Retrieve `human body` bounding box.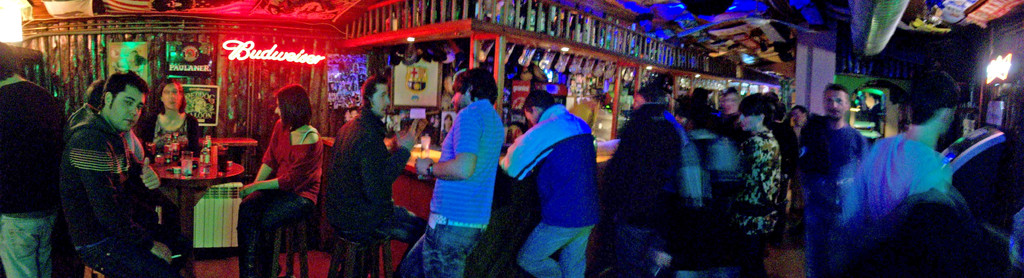
Bounding box: (319, 110, 424, 277).
